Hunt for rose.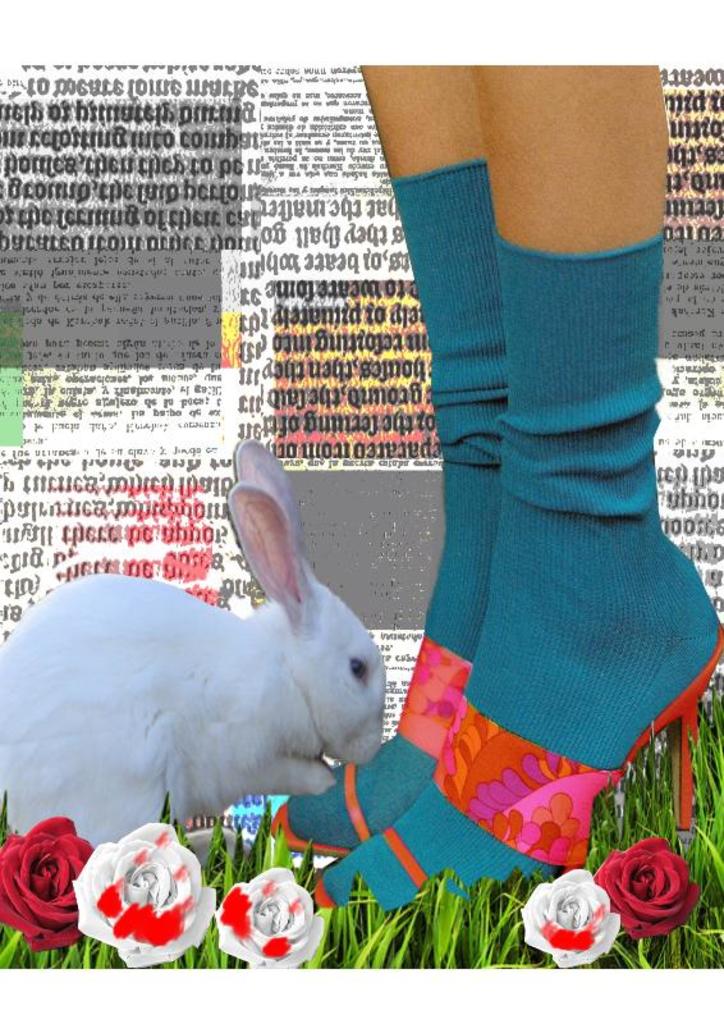
Hunted down at <region>74, 820, 215, 964</region>.
